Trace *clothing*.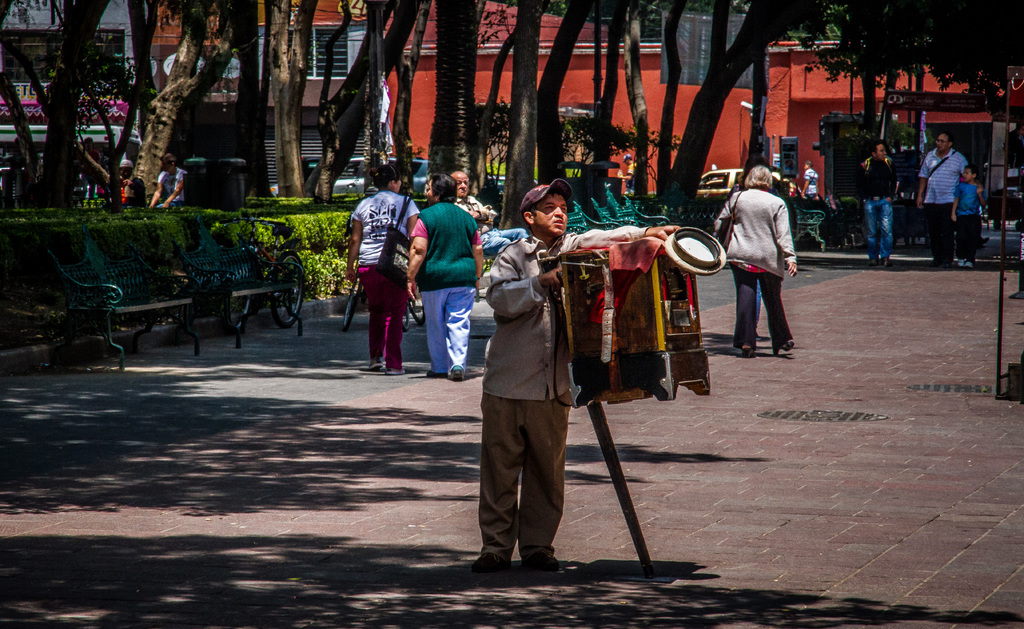
Traced to rect(726, 152, 806, 343).
